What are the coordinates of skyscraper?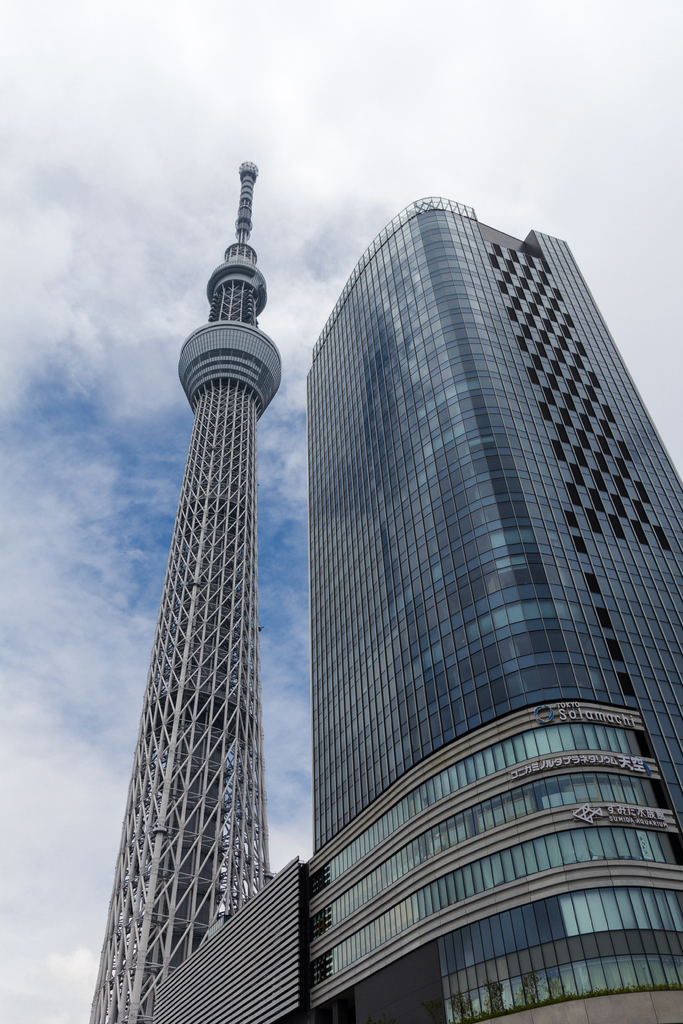
l=179, t=163, r=674, b=1016.
